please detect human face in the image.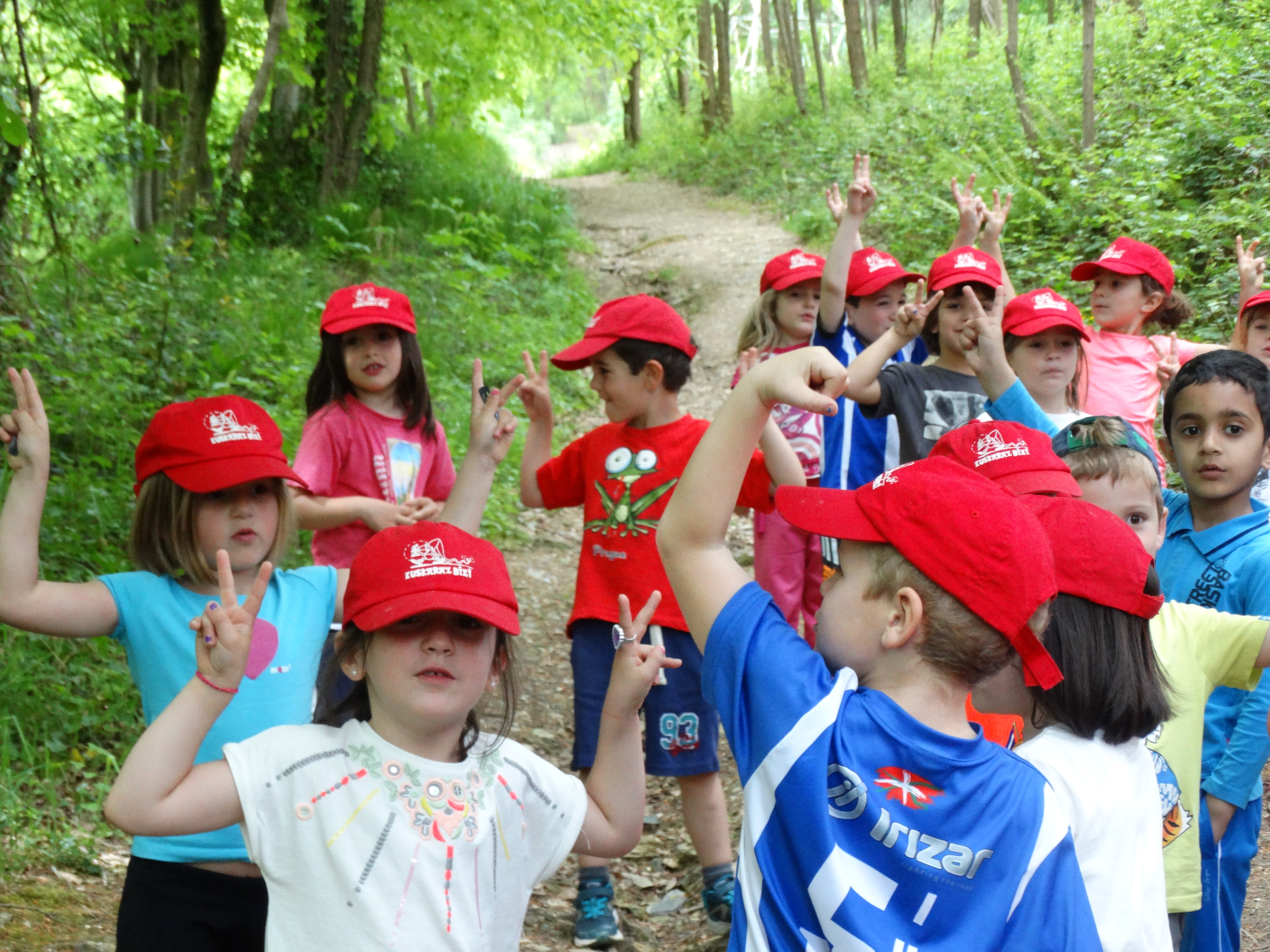
x1=305, y1=76, x2=311, y2=89.
